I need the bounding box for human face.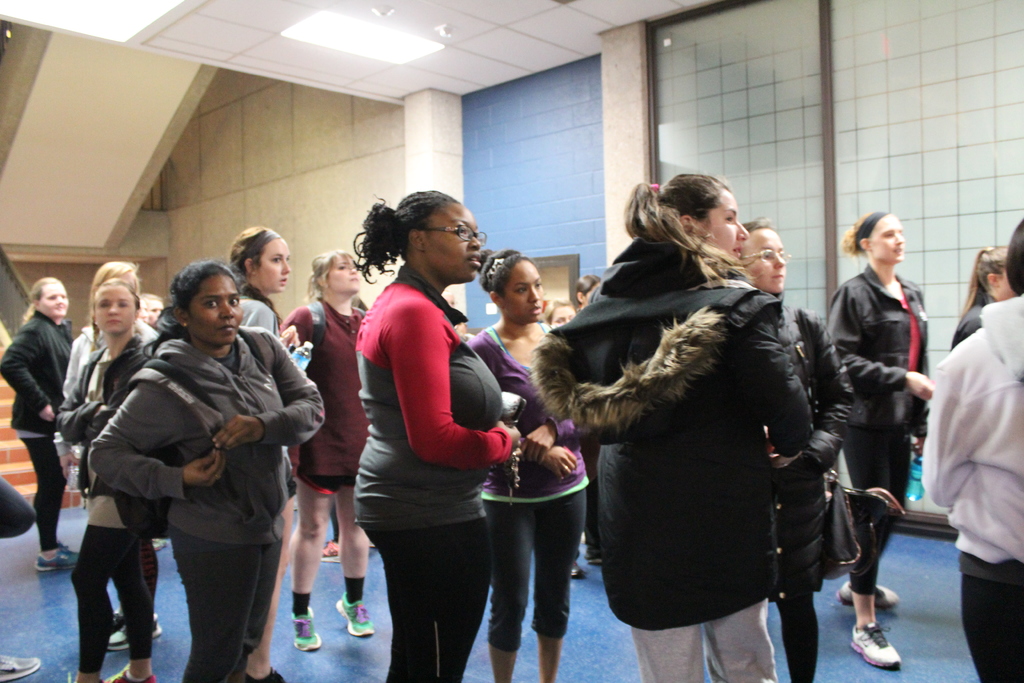
Here it is: left=997, top=272, right=1015, bottom=298.
